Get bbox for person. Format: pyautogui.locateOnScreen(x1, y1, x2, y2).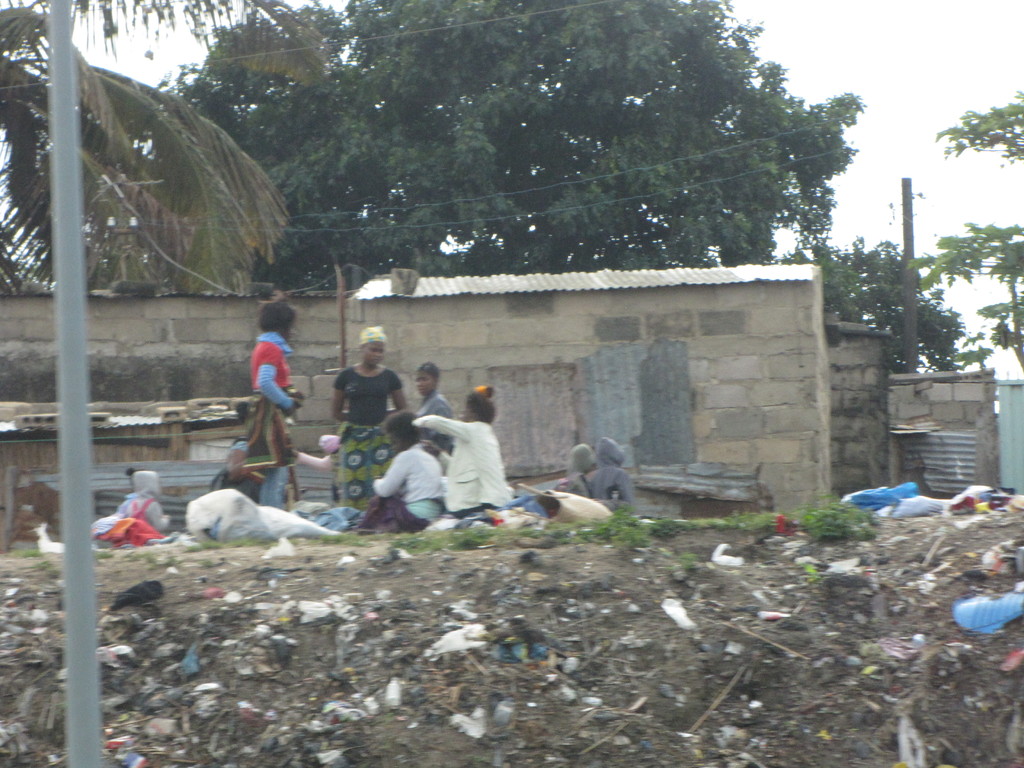
pyautogui.locateOnScreen(586, 436, 632, 509).
